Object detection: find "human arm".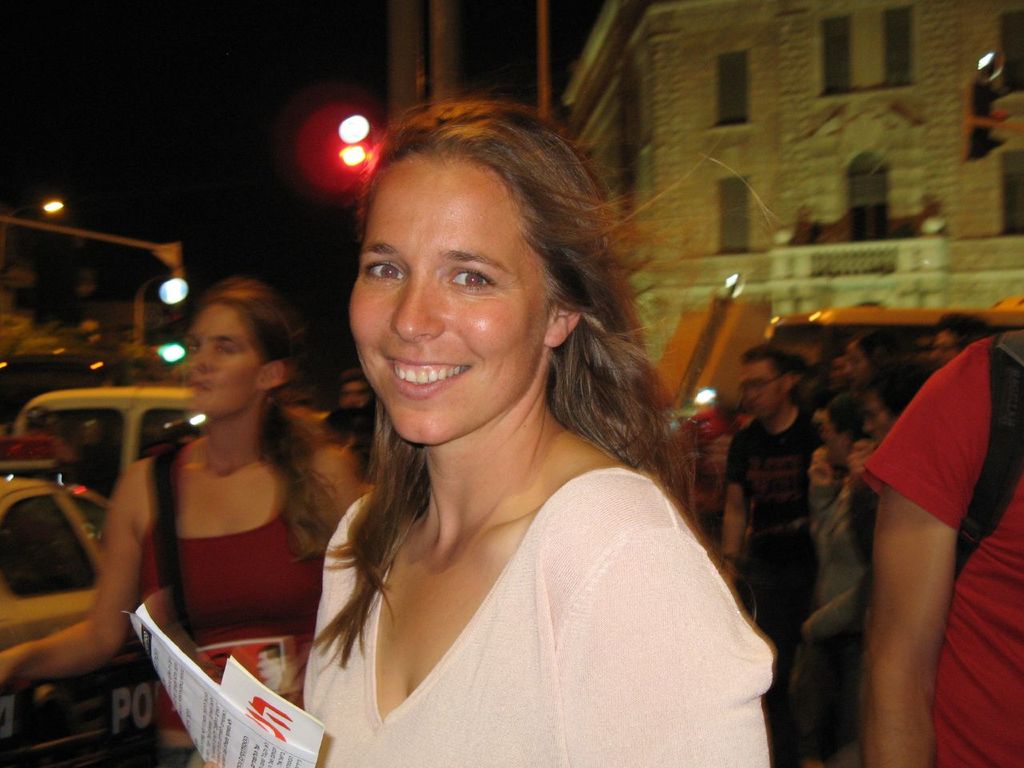
[x1=721, y1=430, x2=754, y2=585].
